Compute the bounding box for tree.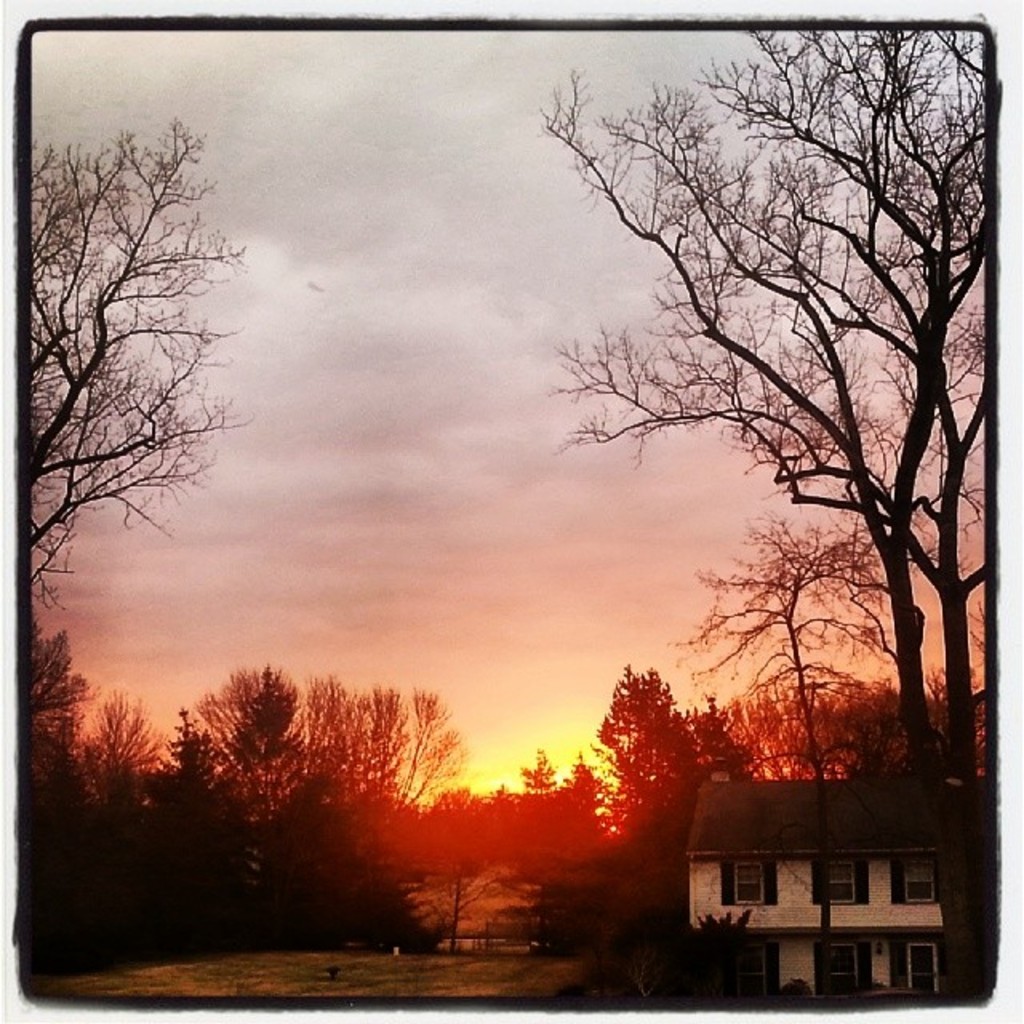
680/522/917/808.
